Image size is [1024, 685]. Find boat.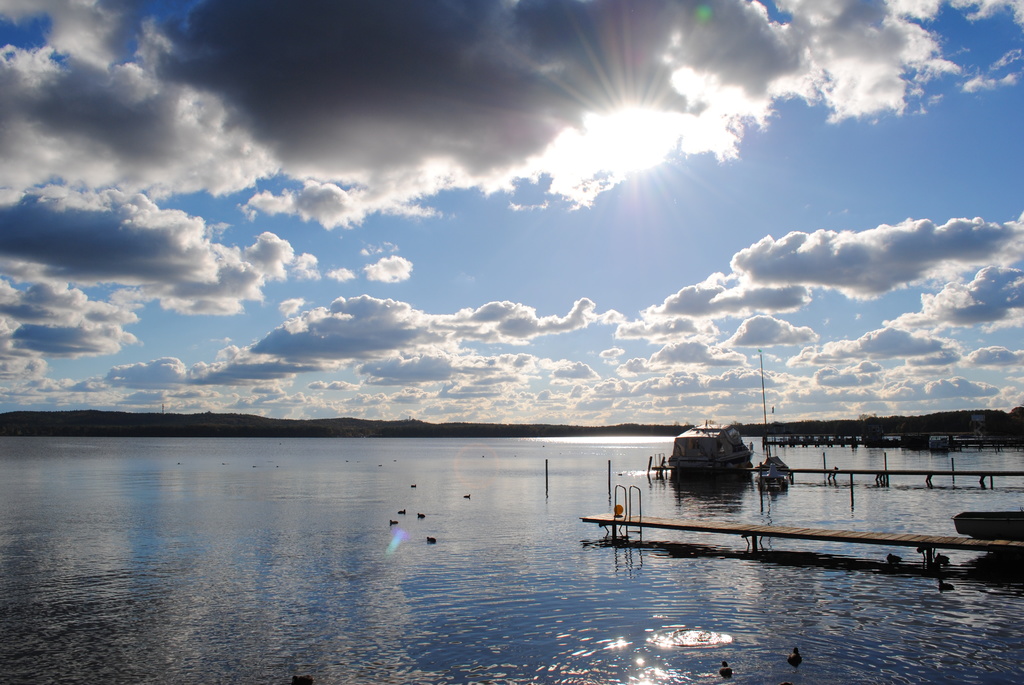
x1=663 y1=421 x2=769 y2=484.
